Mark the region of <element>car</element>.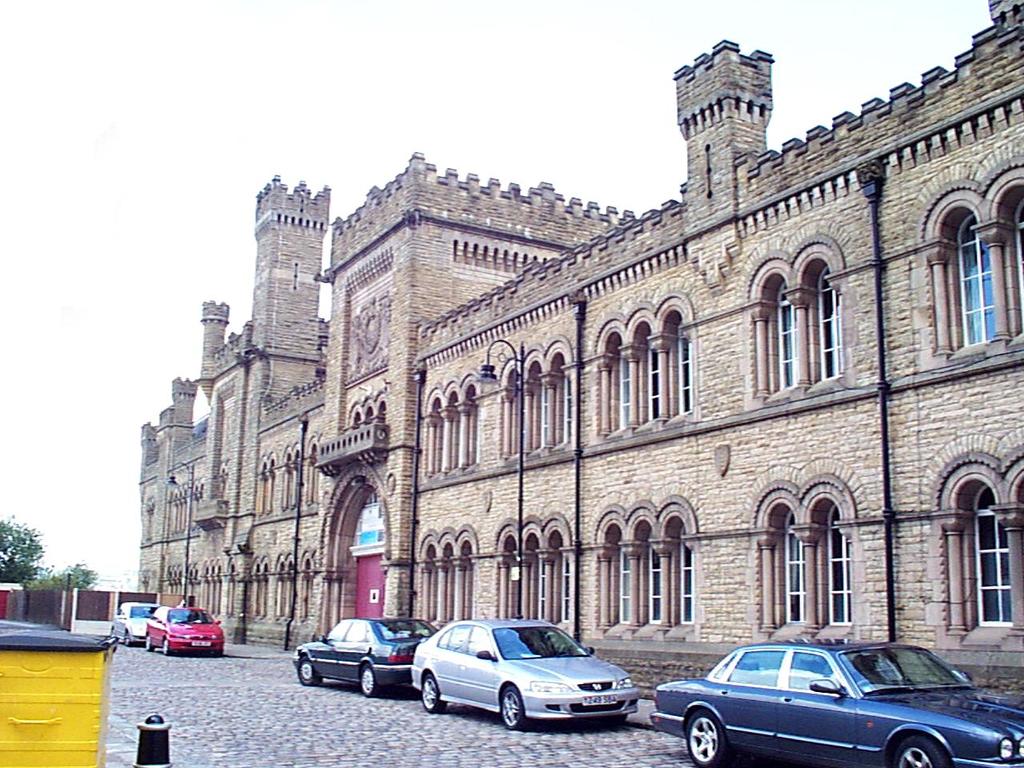
Region: 653:647:992:762.
